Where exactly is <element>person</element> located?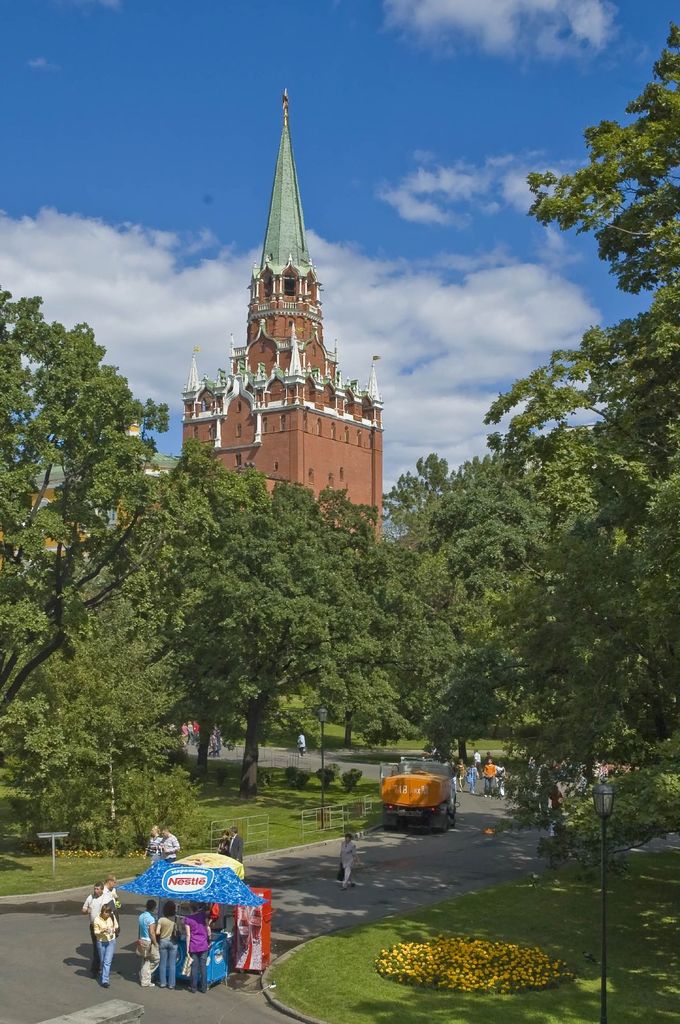
Its bounding box is {"x1": 217, "y1": 817, "x2": 246, "y2": 860}.
